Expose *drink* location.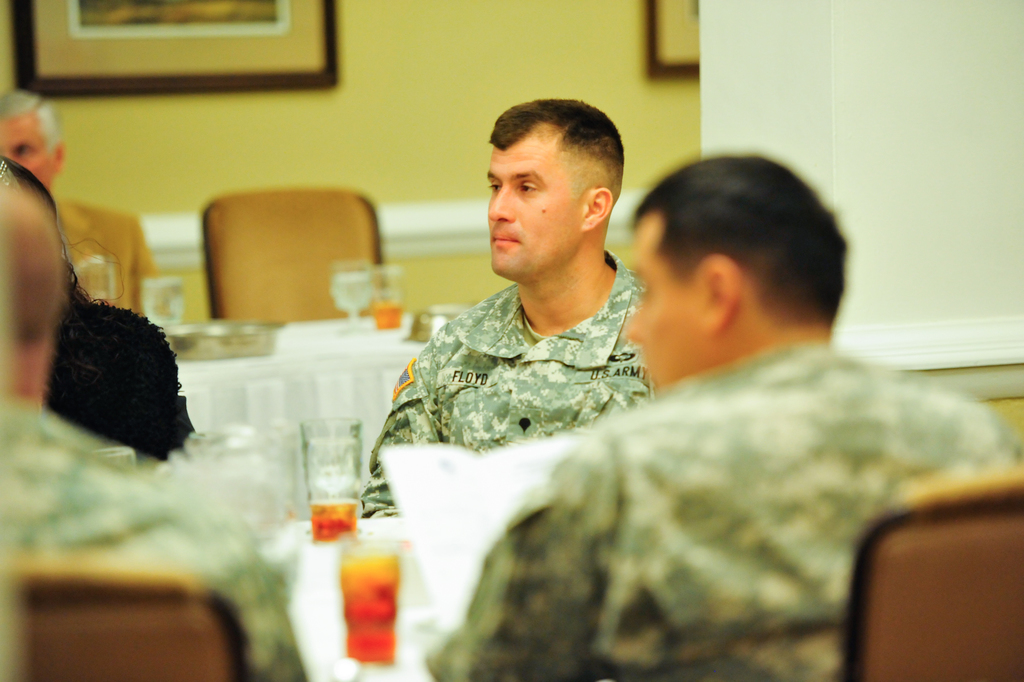
Exposed at select_region(331, 276, 373, 316).
